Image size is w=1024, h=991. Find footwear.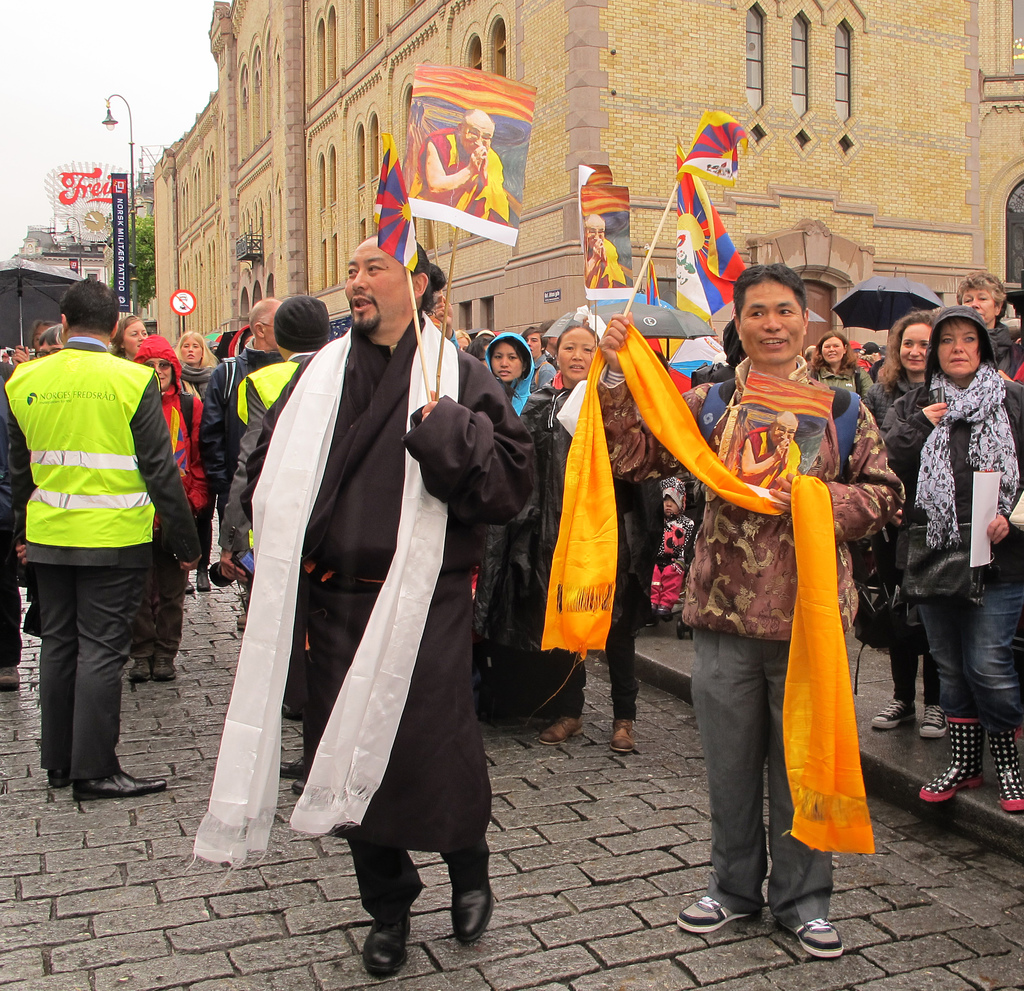
x1=916 y1=697 x2=950 y2=741.
